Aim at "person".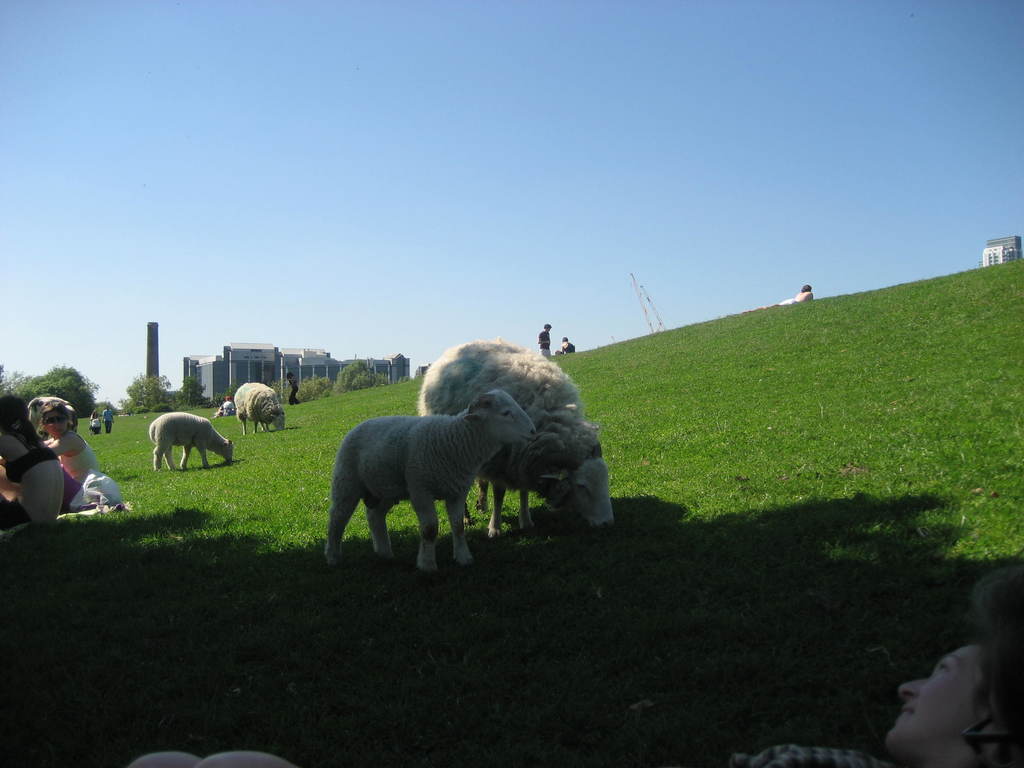
Aimed at box=[36, 400, 106, 510].
